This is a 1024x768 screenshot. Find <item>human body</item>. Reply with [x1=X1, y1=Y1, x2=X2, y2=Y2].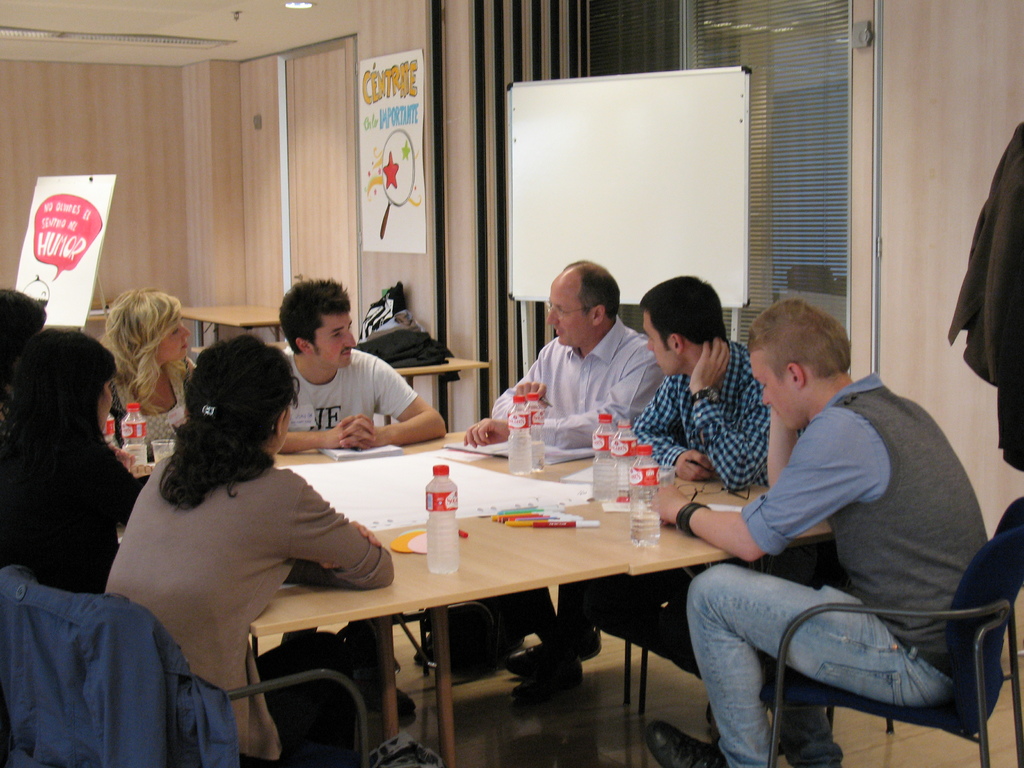
[x1=100, y1=449, x2=394, y2=767].
